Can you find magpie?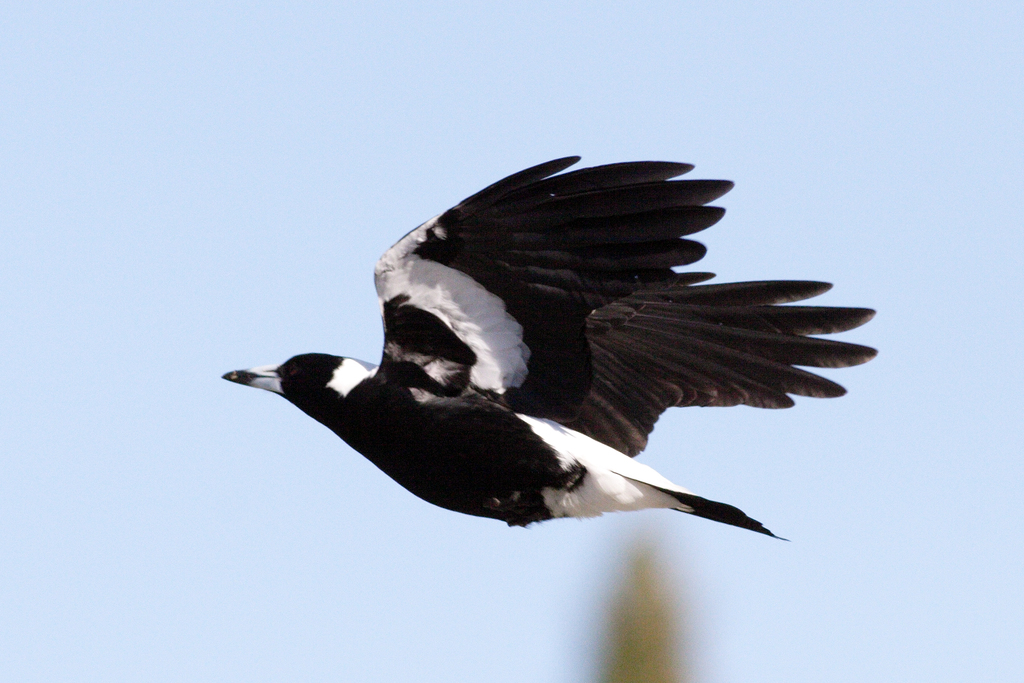
Yes, bounding box: crop(219, 154, 886, 540).
